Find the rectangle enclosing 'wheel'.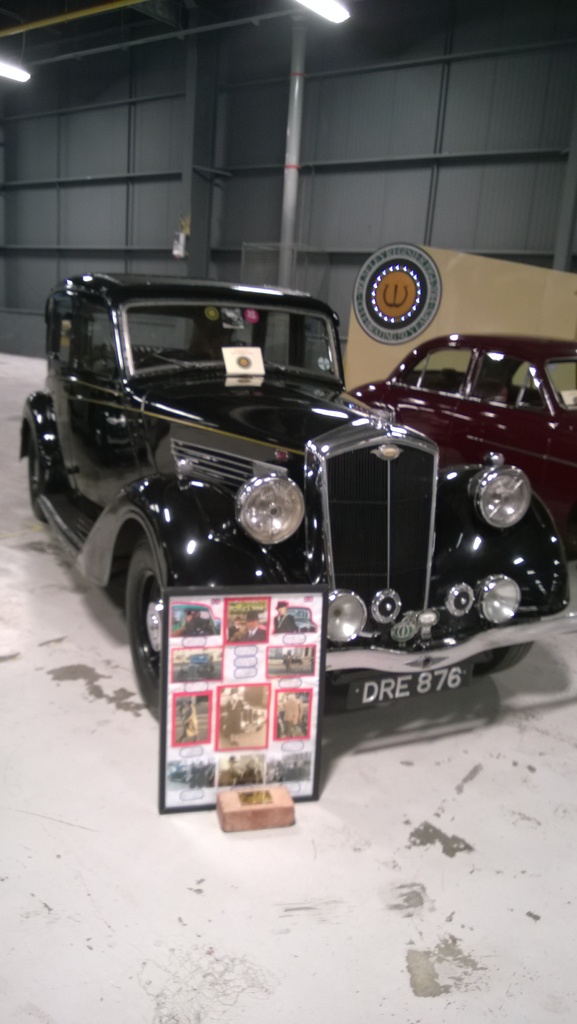
bbox(21, 431, 49, 527).
